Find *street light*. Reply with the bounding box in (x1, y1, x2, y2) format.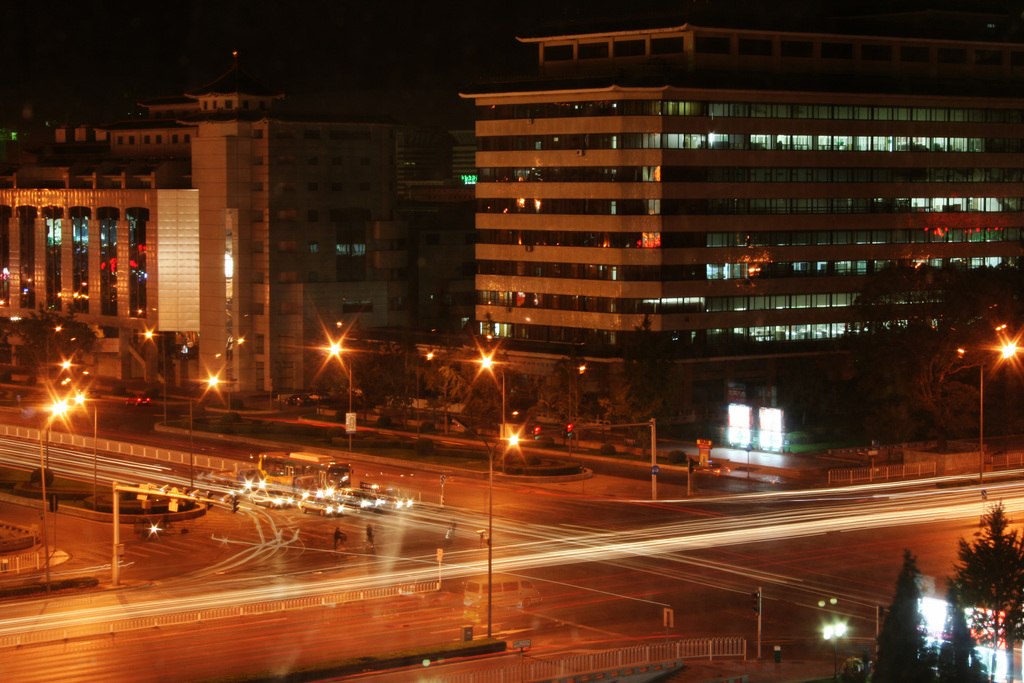
(417, 345, 441, 407).
